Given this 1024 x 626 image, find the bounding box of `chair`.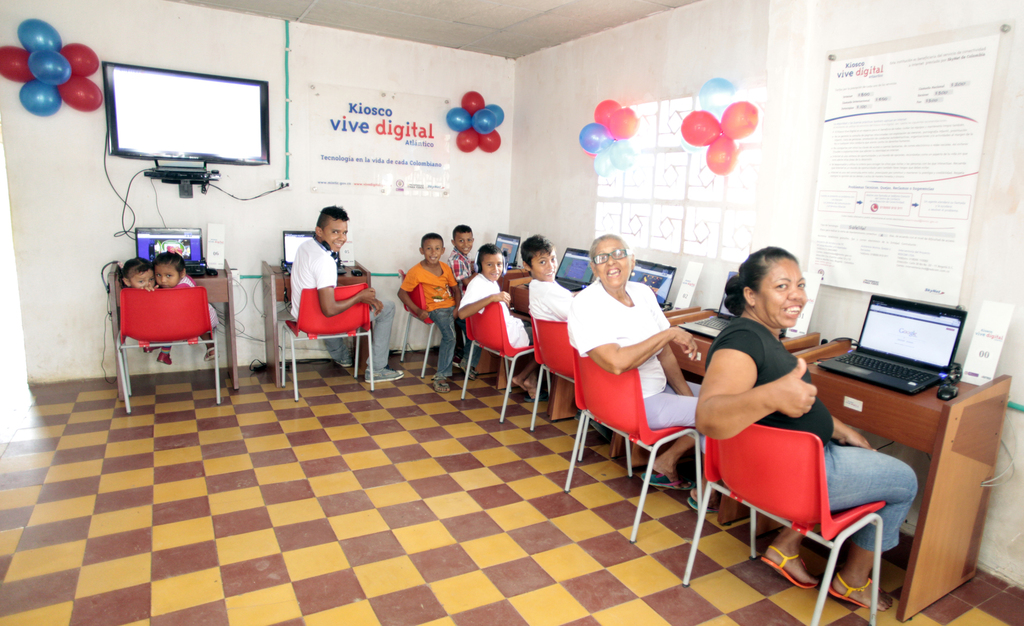
278 279 376 399.
